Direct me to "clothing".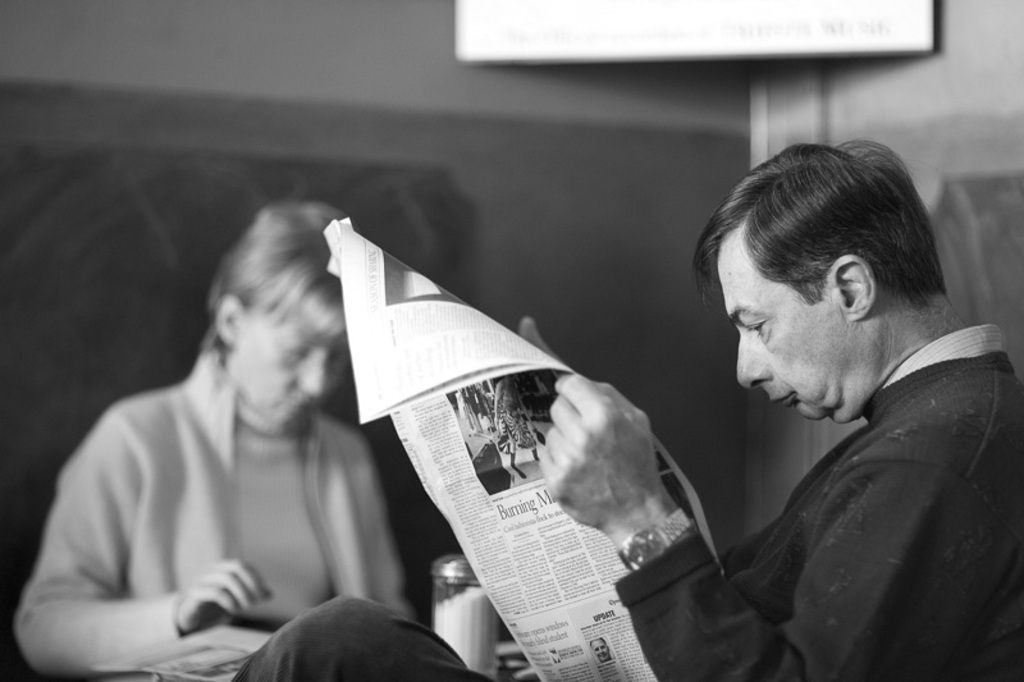
Direction: l=12, t=335, r=561, b=678.
